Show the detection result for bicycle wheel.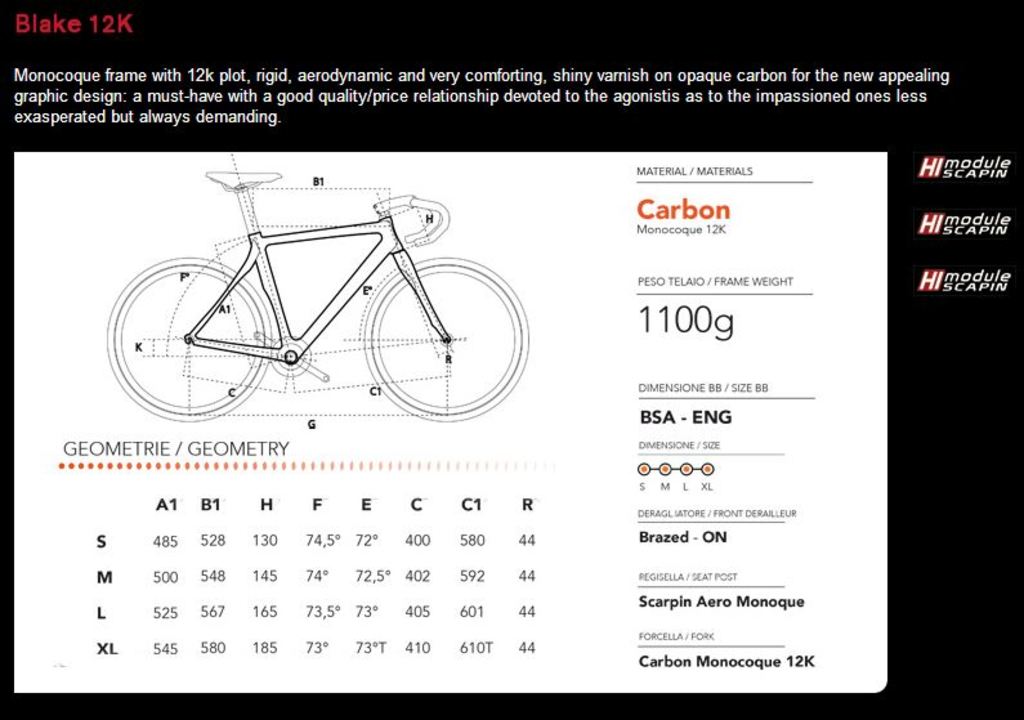
BBox(361, 255, 532, 422).
